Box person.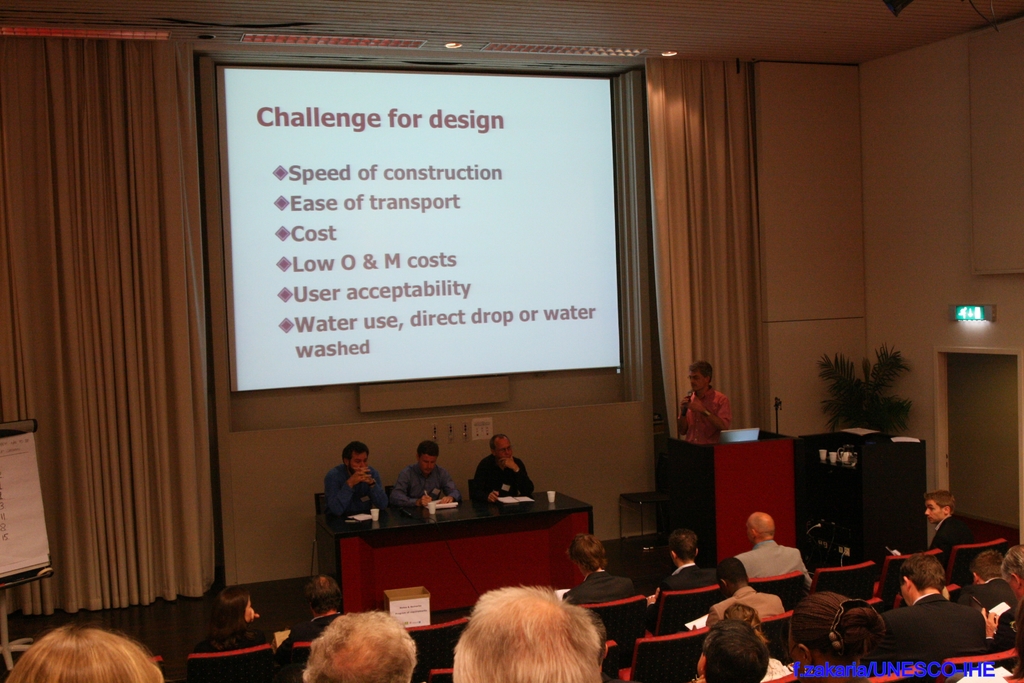
[x1=4, y1=620, x2=163, y2=682].
